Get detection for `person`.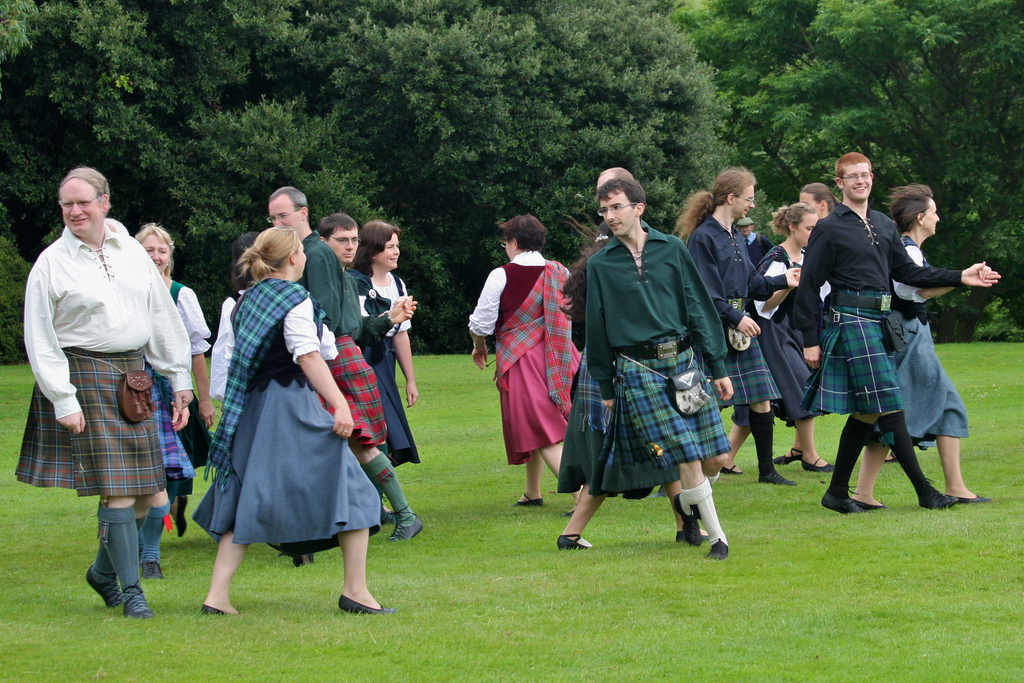
Detection: <bbox>19, 187, 181, 606</bbox>.
